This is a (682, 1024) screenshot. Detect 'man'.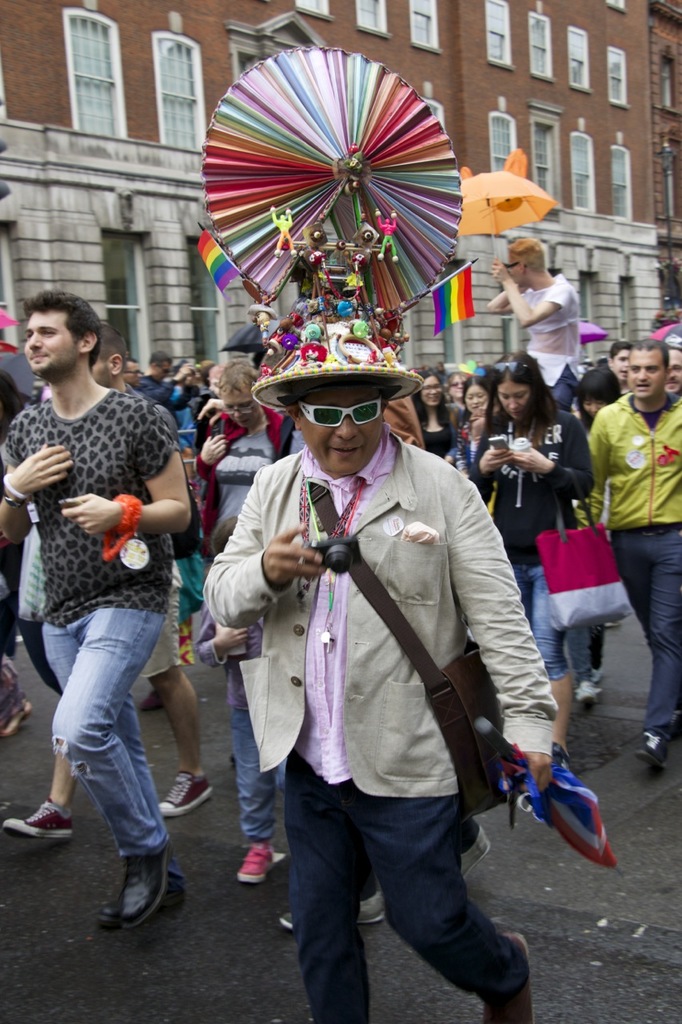
(0, 289, 193, 931).
